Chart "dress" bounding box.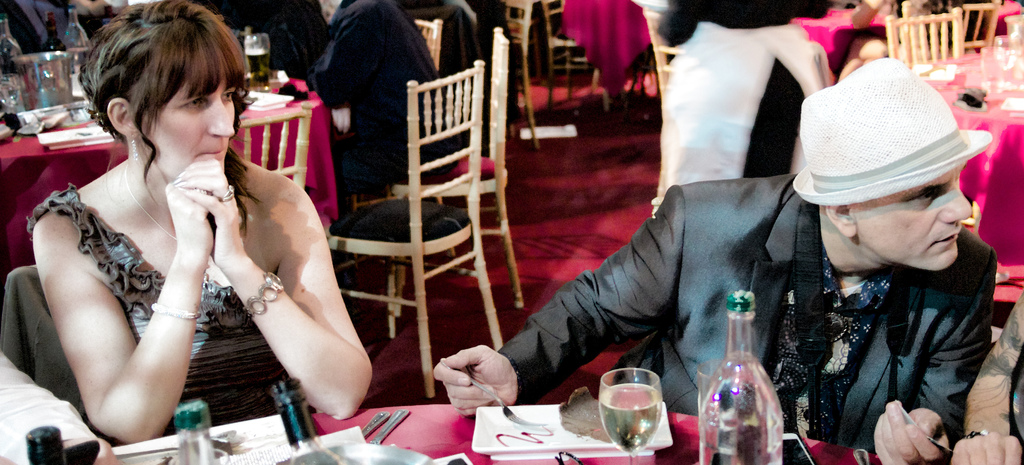
Charted: box=[28, 184, 295, 427].
